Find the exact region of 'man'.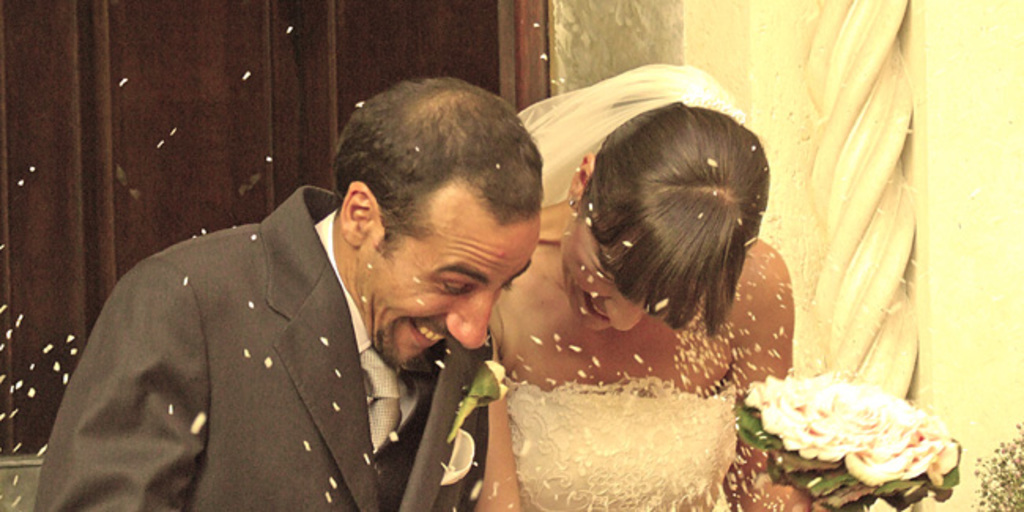
Exact region: left=44, top=104, right=558, bottom=503.
